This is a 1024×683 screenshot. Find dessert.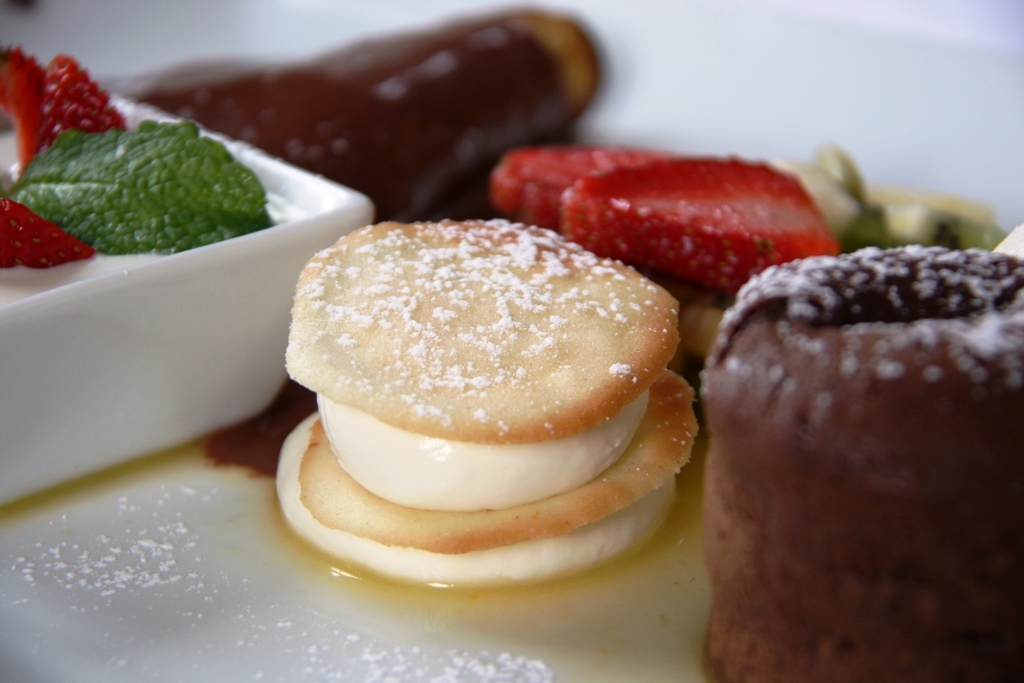
Bounding box: {"x1": 705, "y1": 244, "x2": 1020, "y2": 678}.
